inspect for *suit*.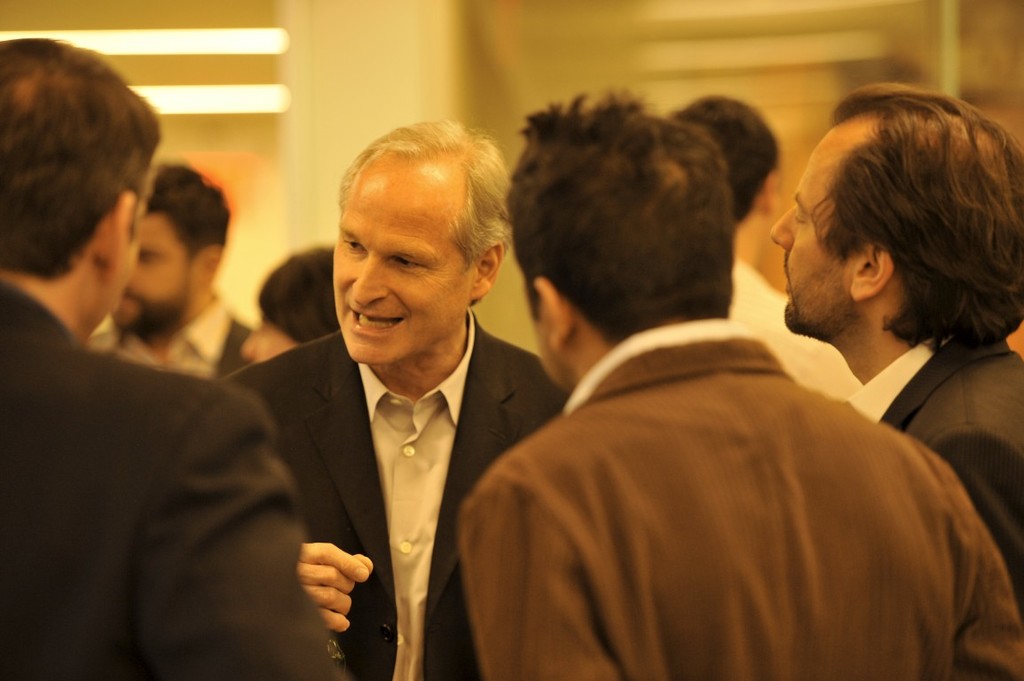
Inspection: left=222, top=303, right=579, bottom=680.
